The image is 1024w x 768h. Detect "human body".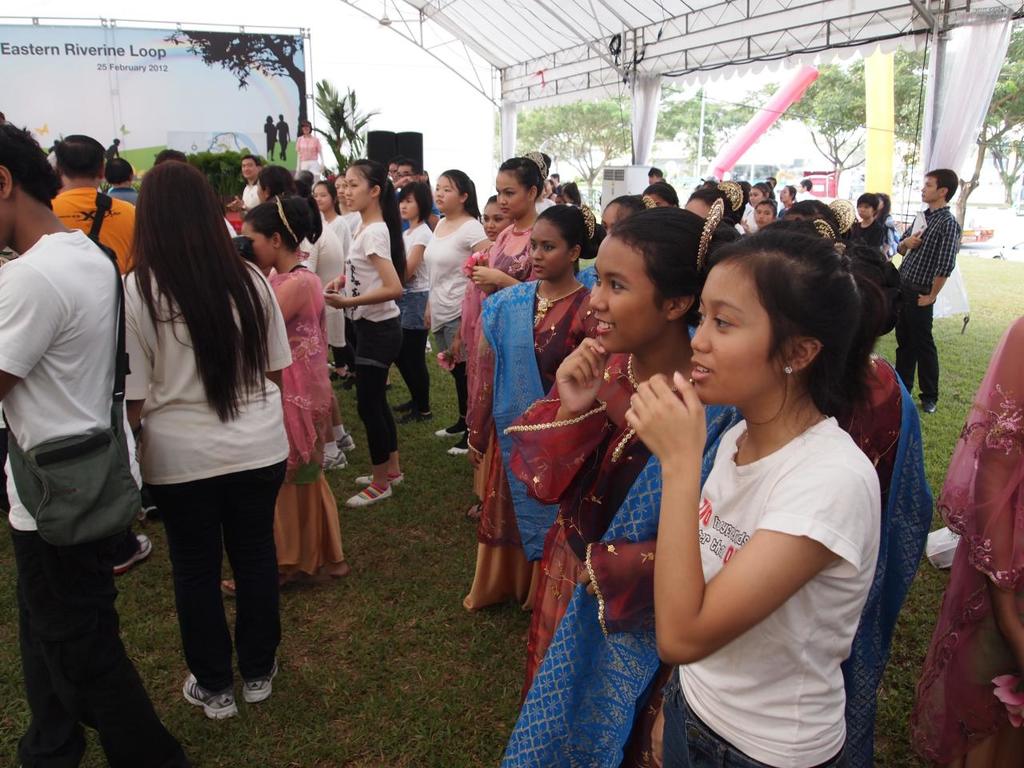
Detection: crop(392, 223, 434, 421).
